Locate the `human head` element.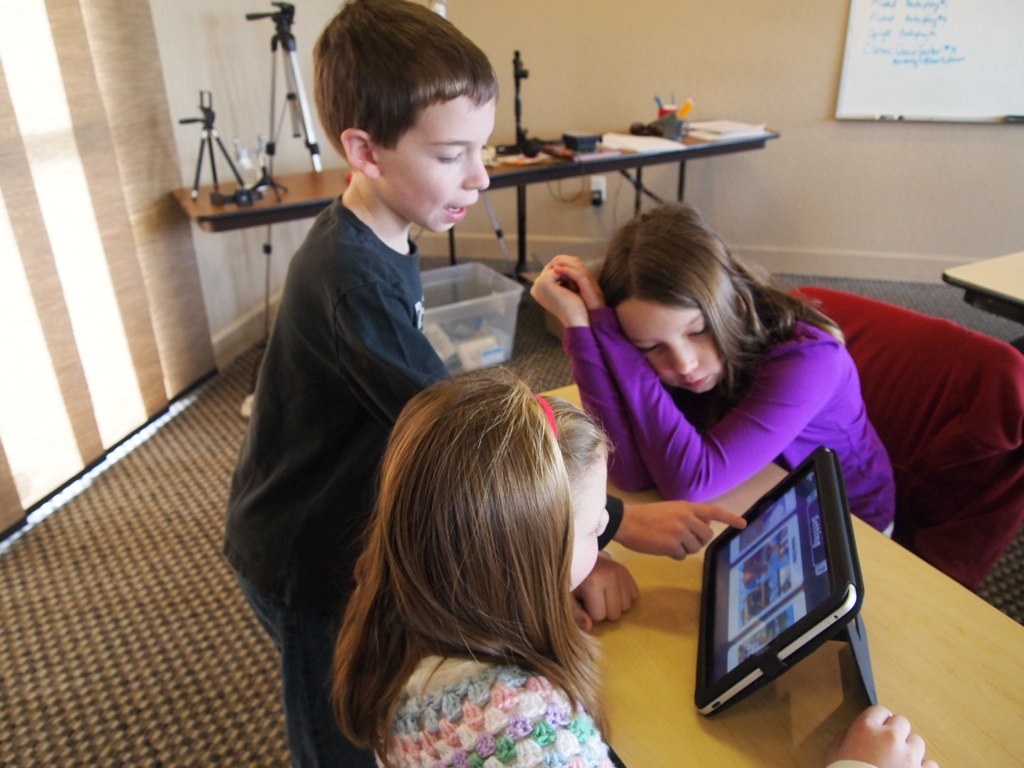
Element bbox: x1=370, y1=355, x2=611, y2=594.
